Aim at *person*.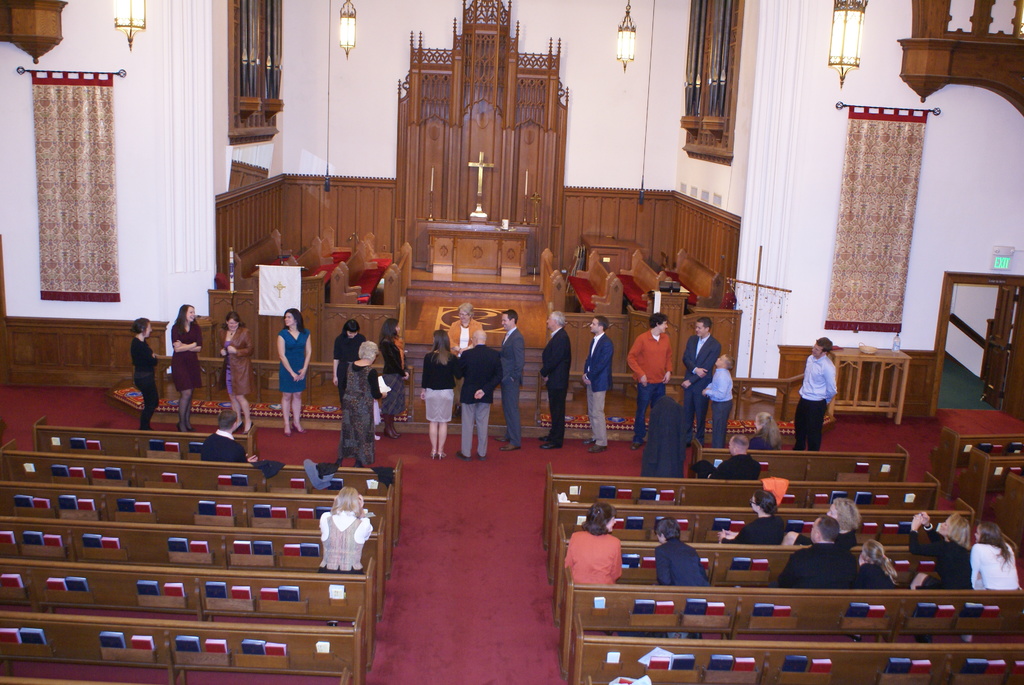
Aimed at l=854, t=542, r=899, b=587.
